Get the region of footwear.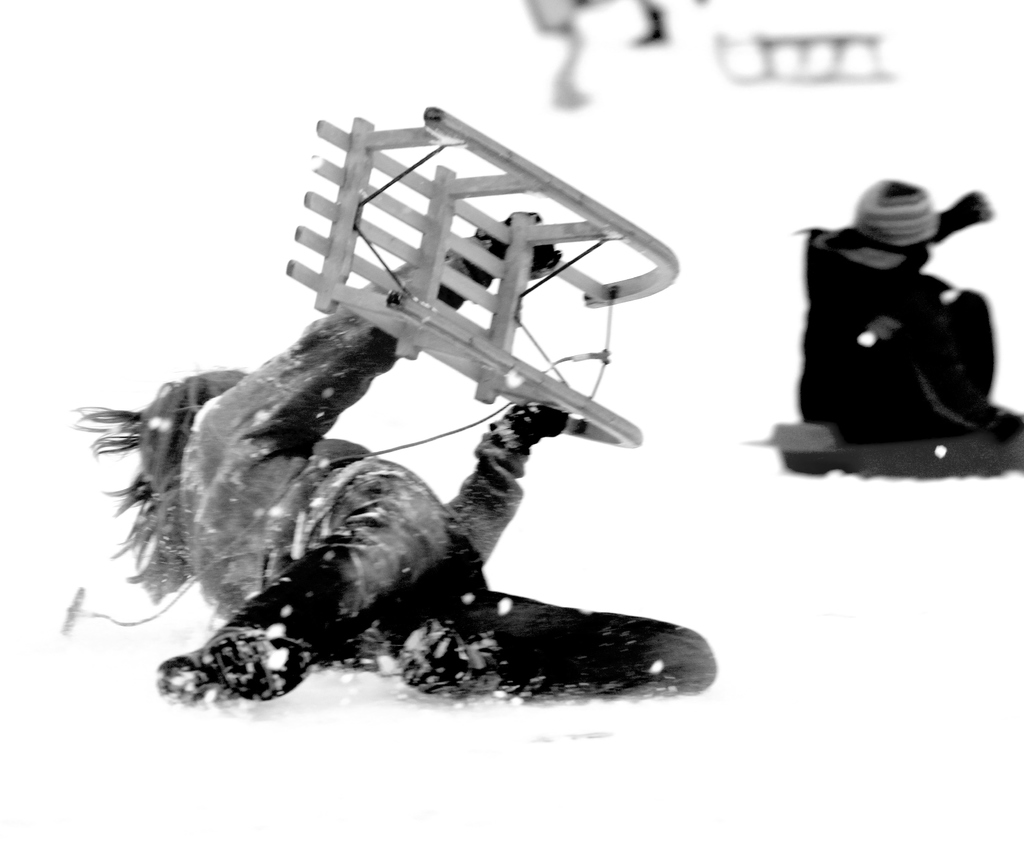
box(152, 631, 317, 714).
